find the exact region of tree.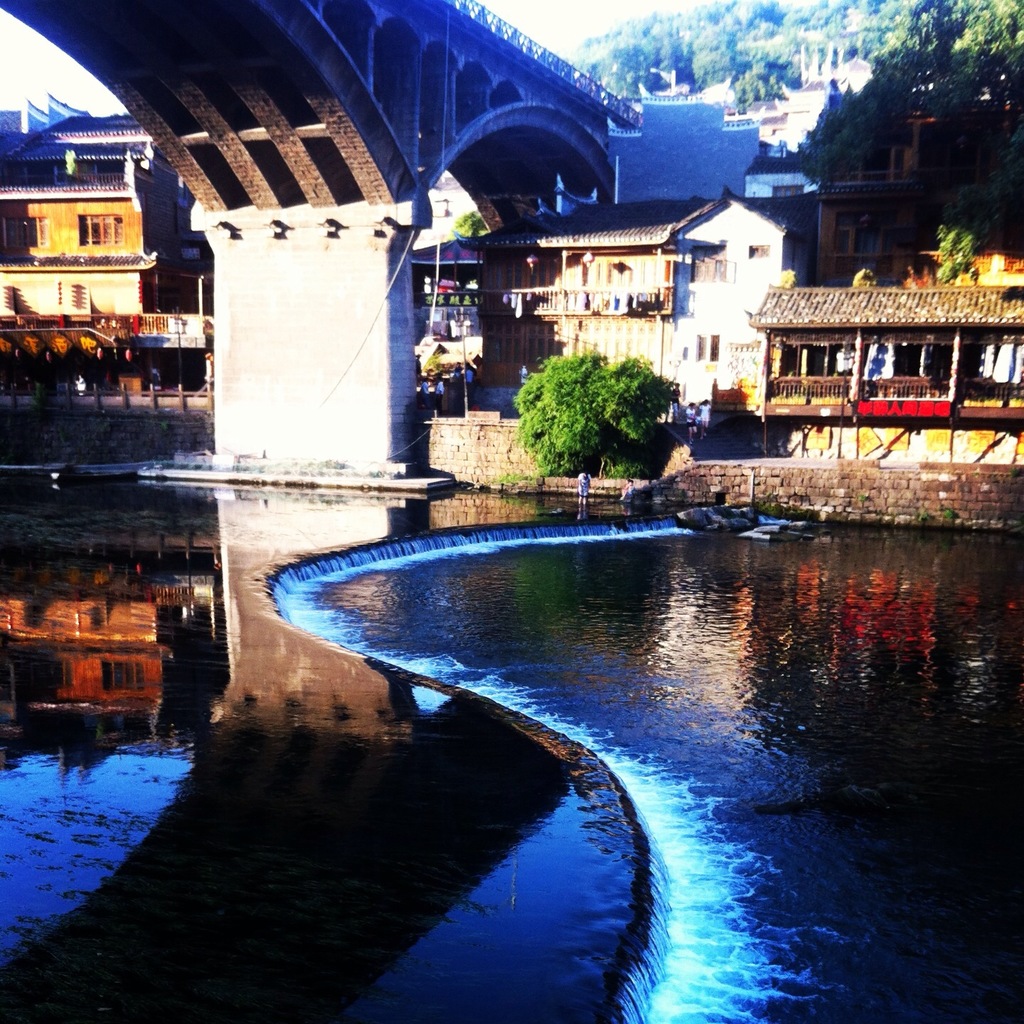
Exact region: l=883, t=0, r=1023, b=90.
